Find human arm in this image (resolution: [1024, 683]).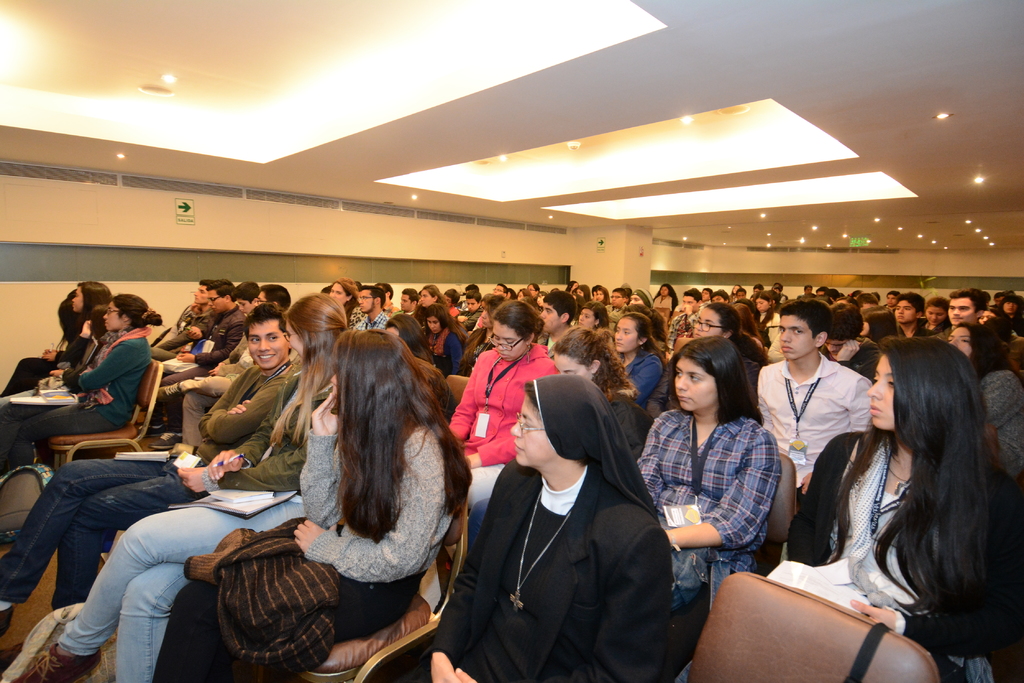
x1=454, y1=315, x2=465, y2=321.
